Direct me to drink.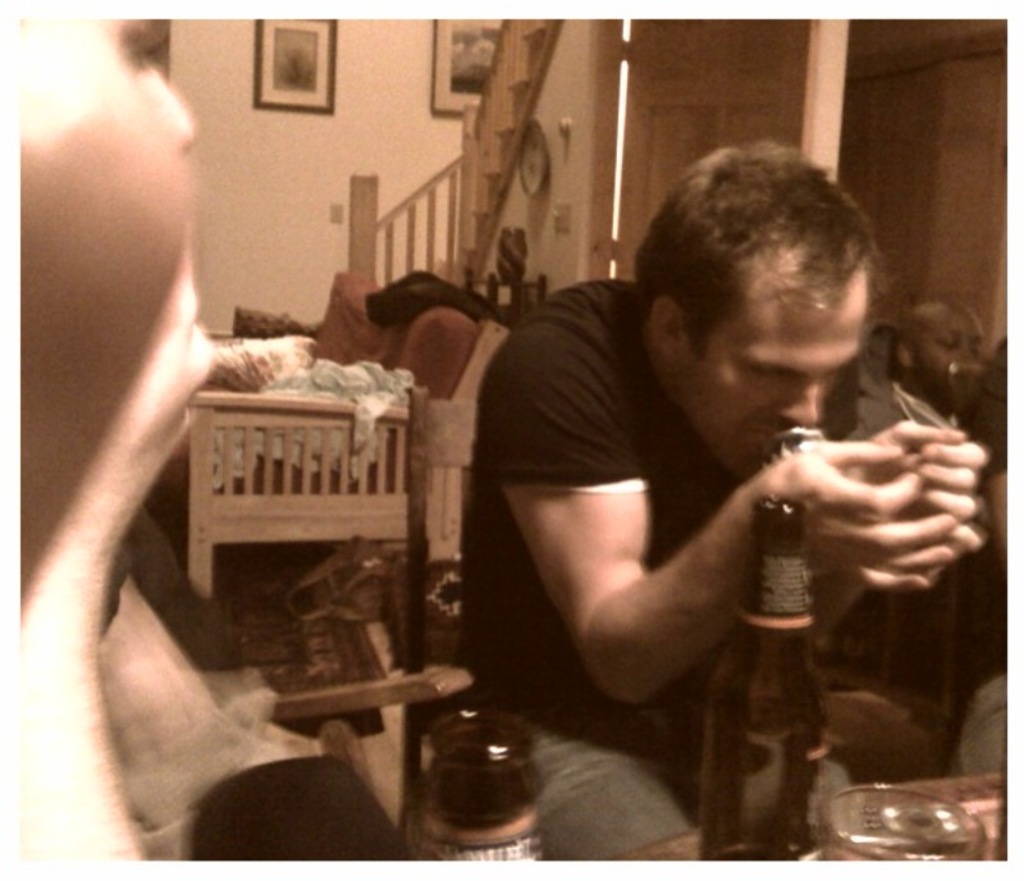
Direction: [x1=413, y1=699, x2=562, y2=863].
